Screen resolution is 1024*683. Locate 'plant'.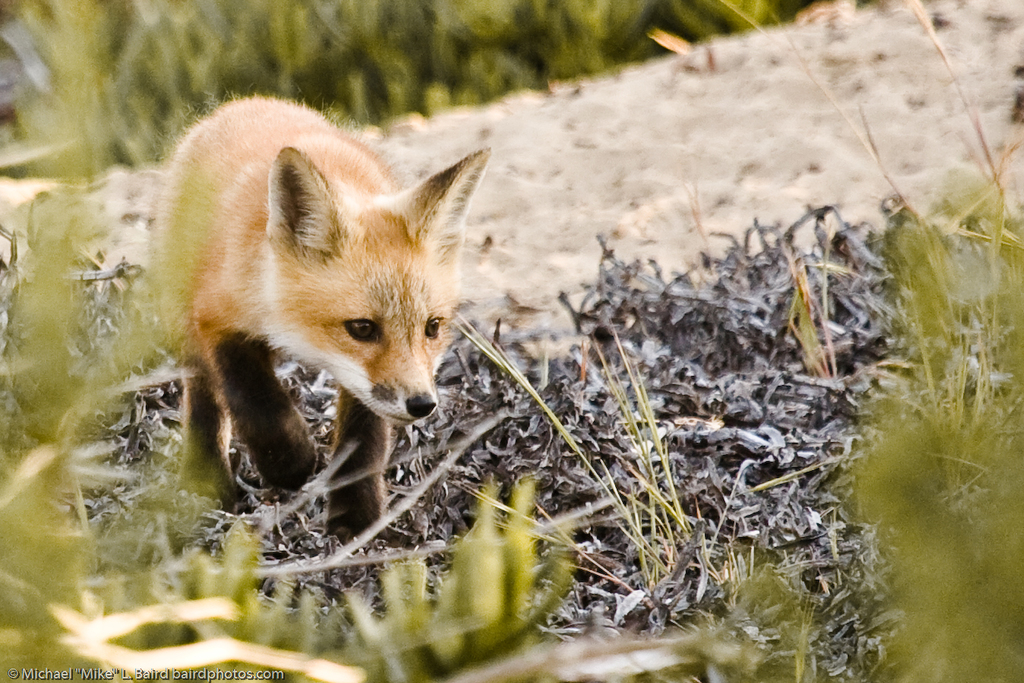
rect(782, 231, 837, 380).
